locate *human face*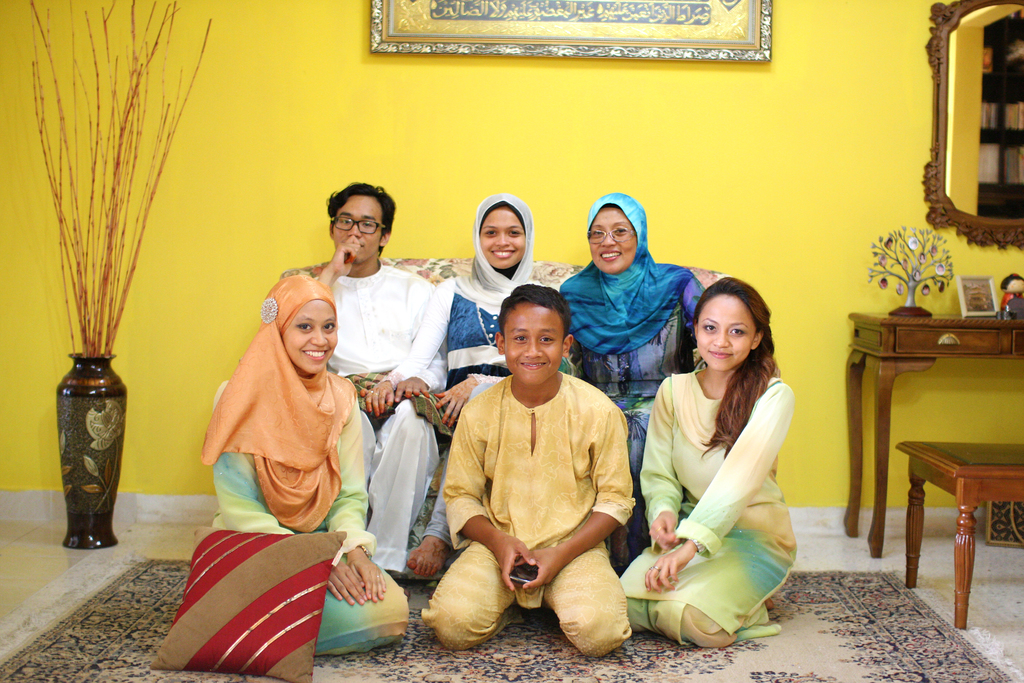
locate(477, 210, 525, 270)
